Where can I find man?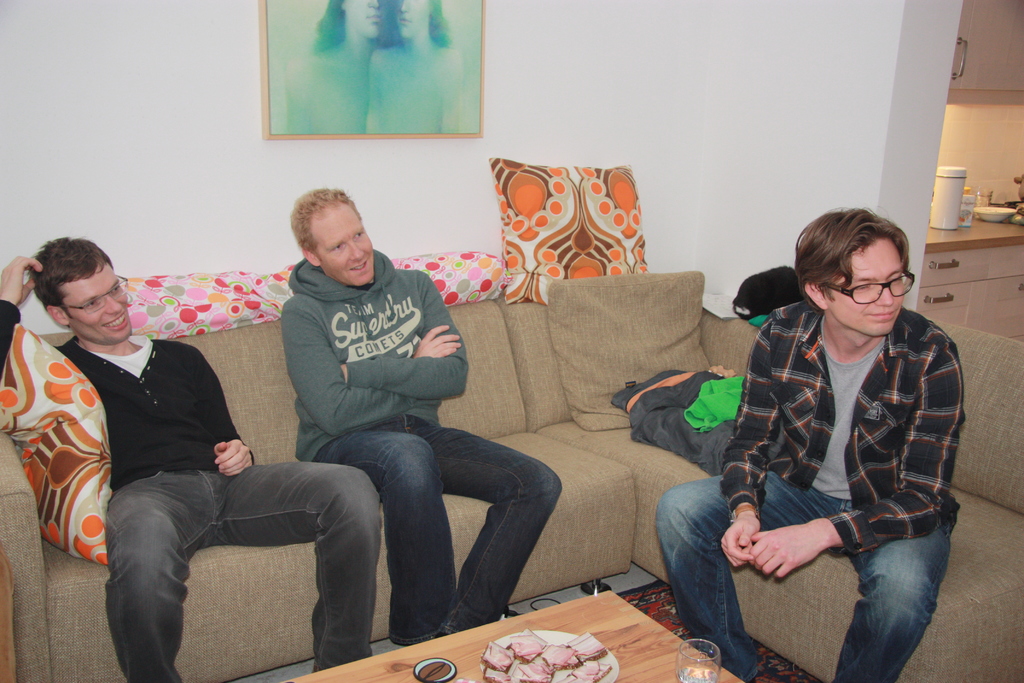
You can find it at select_region(0, 236, 380, 682).
